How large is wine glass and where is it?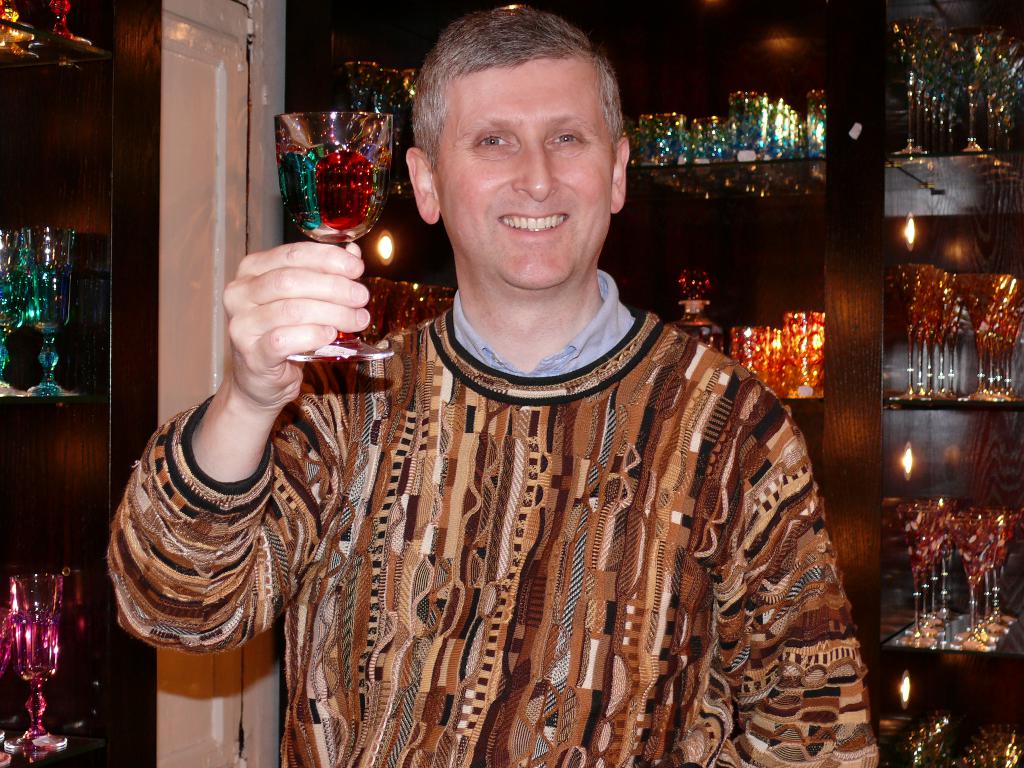
Bounding box: box=[3, 574, 70, 754].
